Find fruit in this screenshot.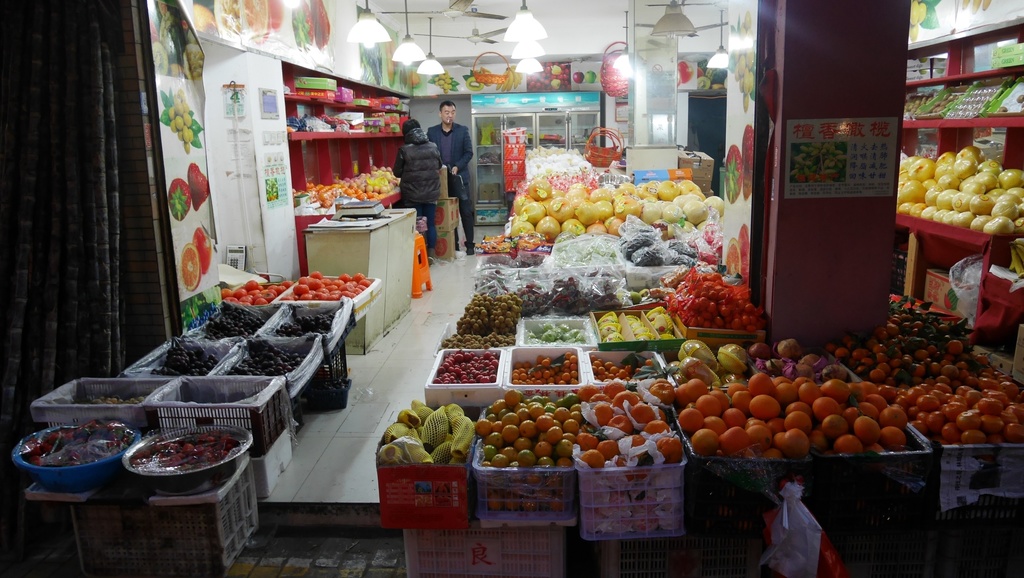
The bounding box for fruit is Rect(585, 71, 596, 84).
